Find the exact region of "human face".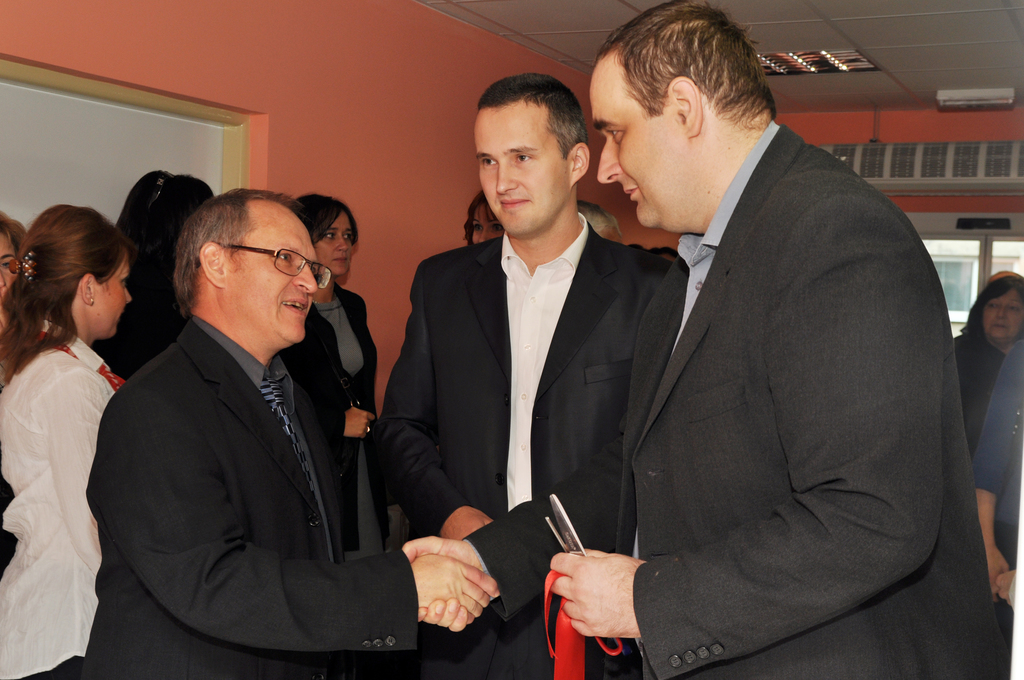
Exact region: box=[0, 231, 18, 298].
